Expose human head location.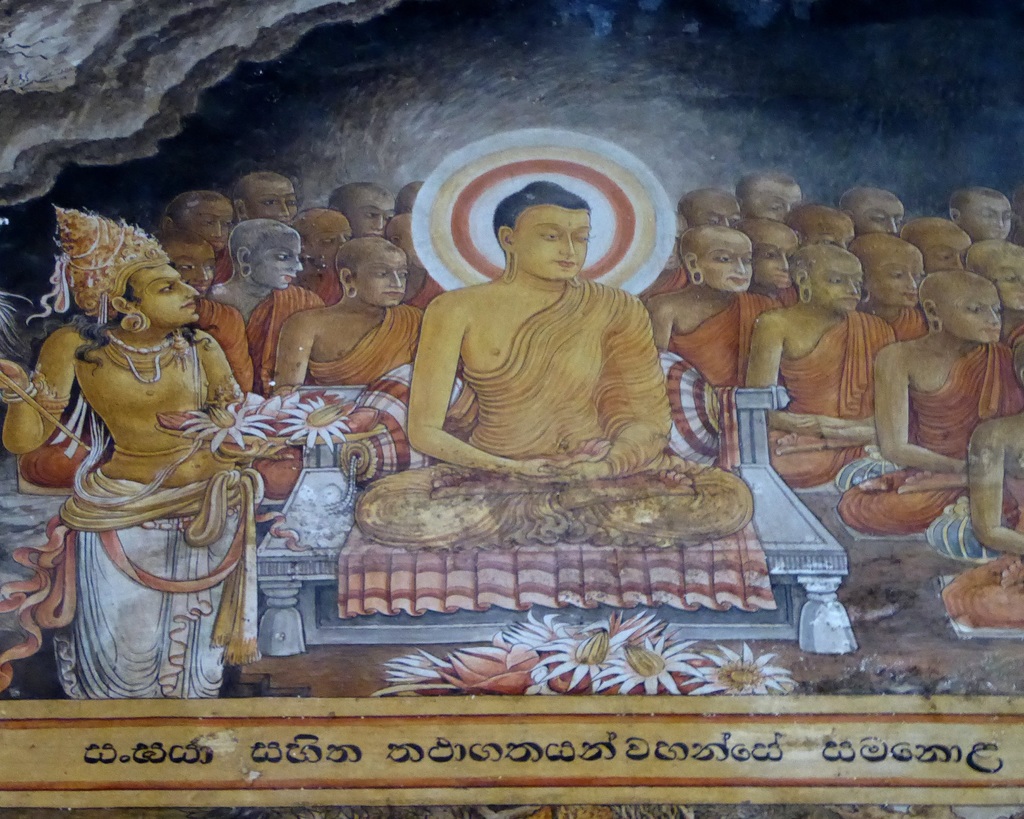
Exposed at crop(327, 184, 395, 240).
